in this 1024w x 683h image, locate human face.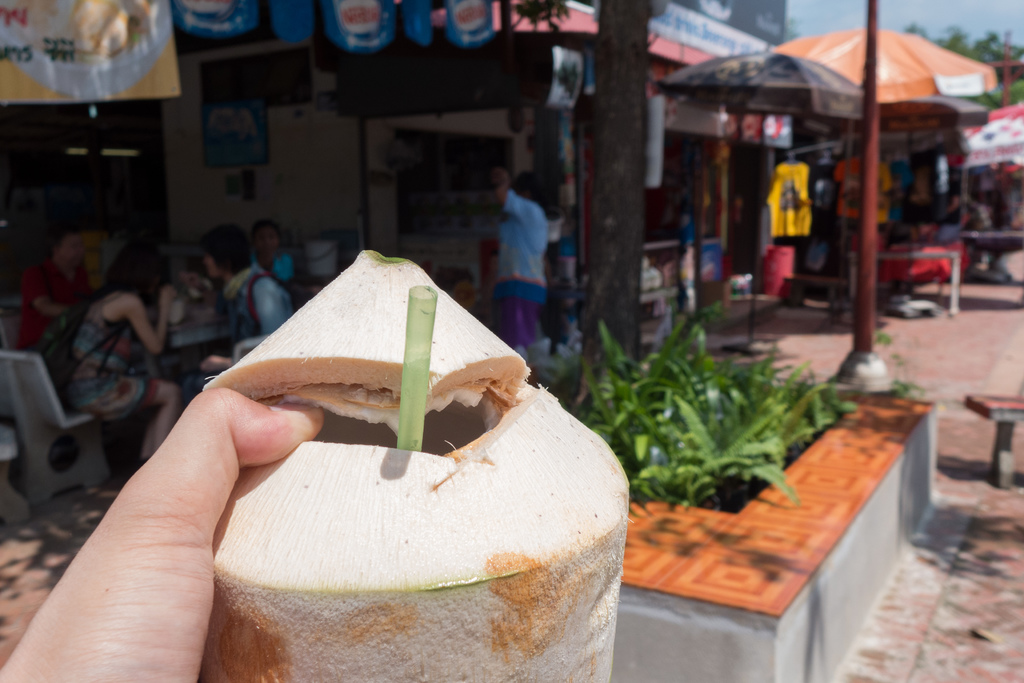
Bounding box: region(51, 223, 86, 285).
